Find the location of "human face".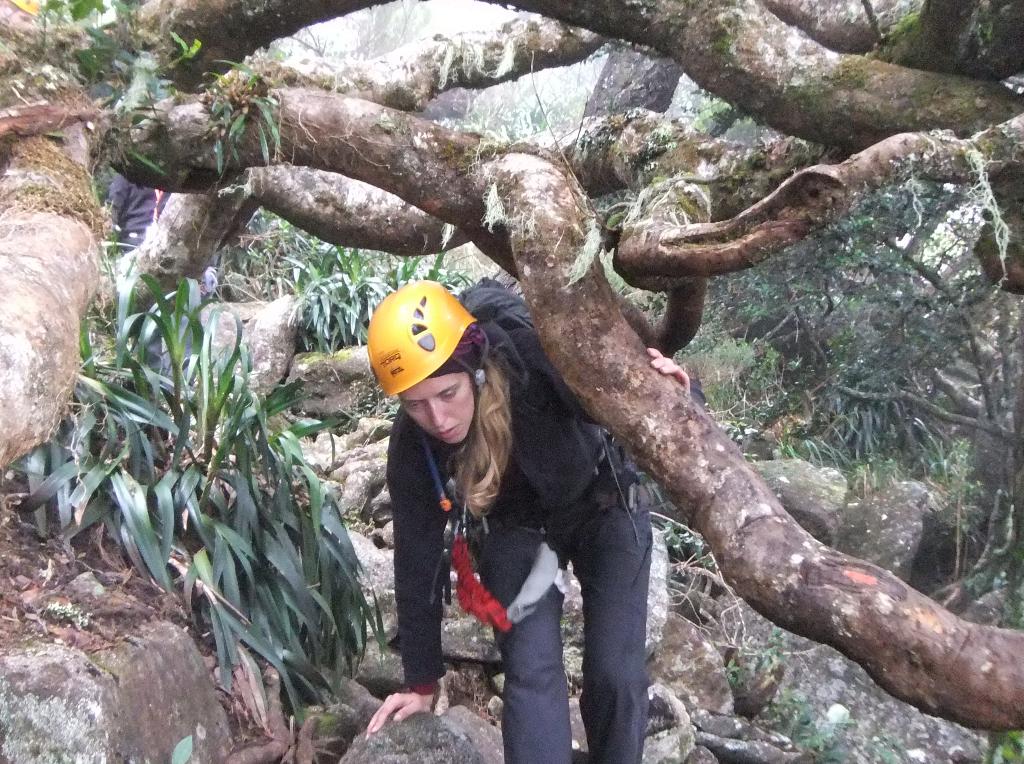
Location: [399, 376, 474, 445].
